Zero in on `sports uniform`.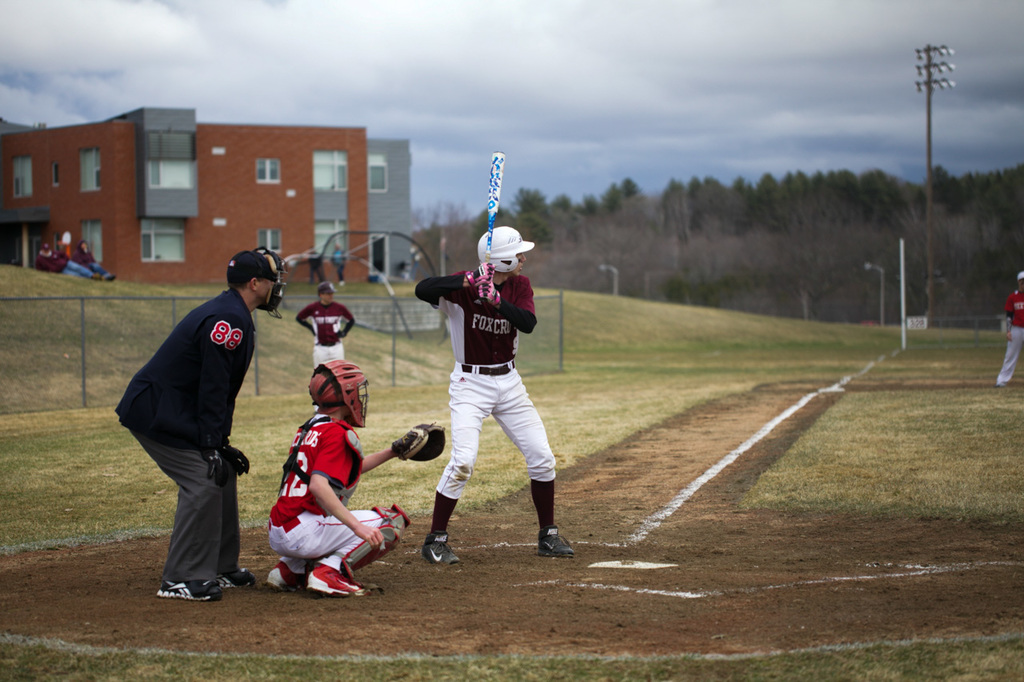
Zeroed in: <region>257, 401, 403, 576</region>.
